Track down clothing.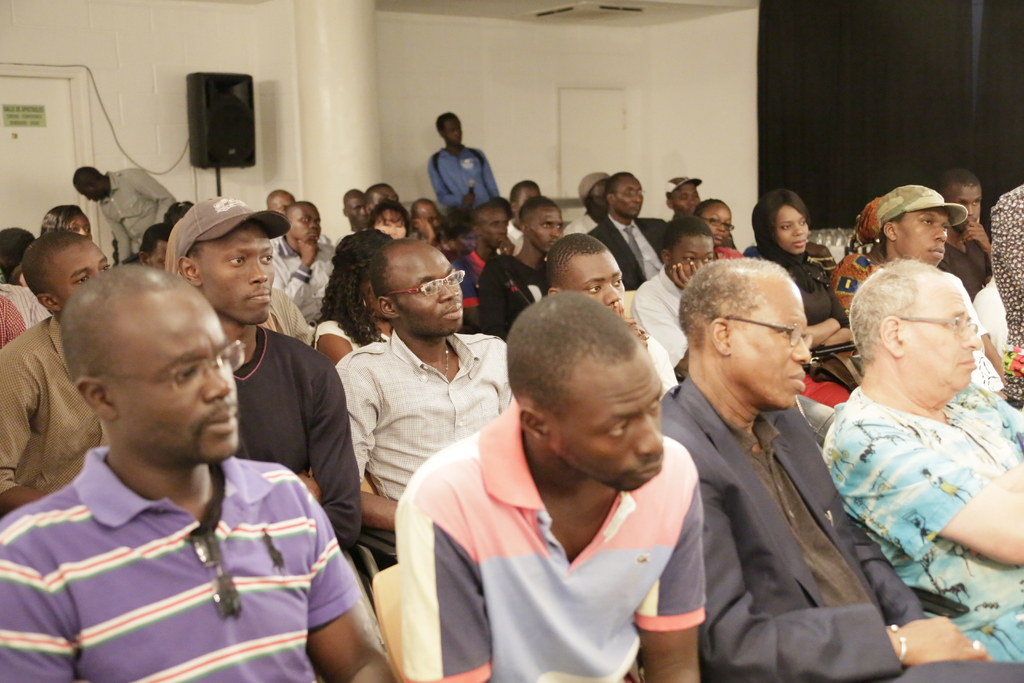
Tracked to 743/238/848/333.
